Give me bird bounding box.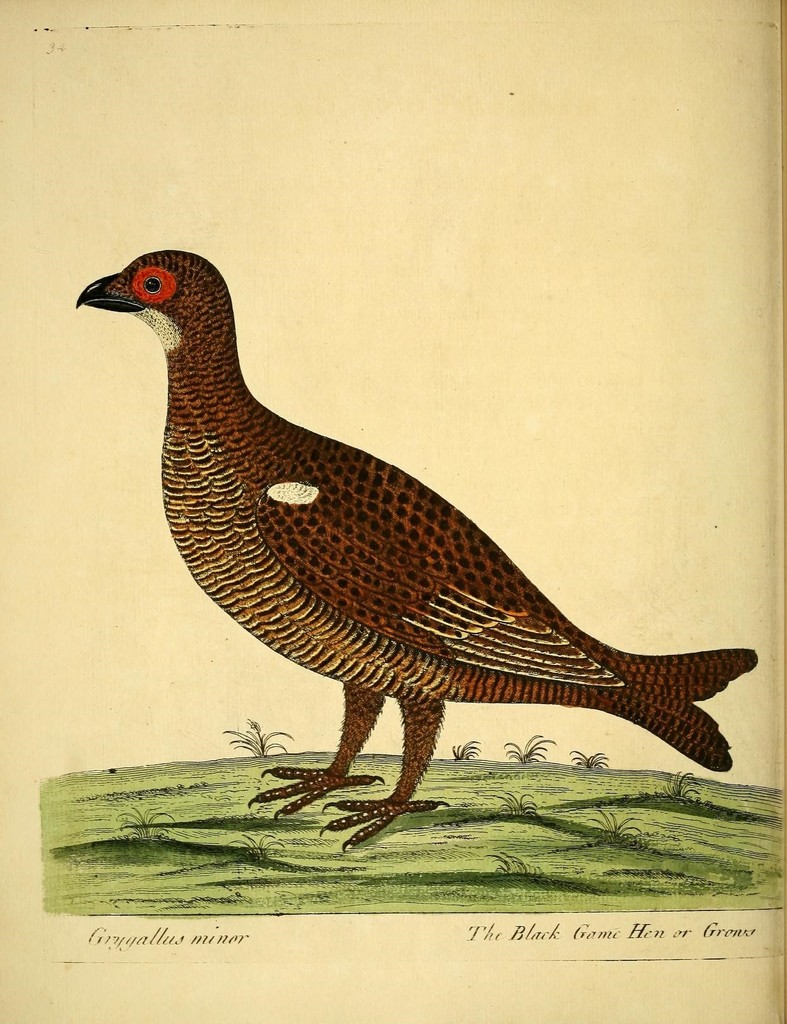
select_region(79, 241, 756, 831).
